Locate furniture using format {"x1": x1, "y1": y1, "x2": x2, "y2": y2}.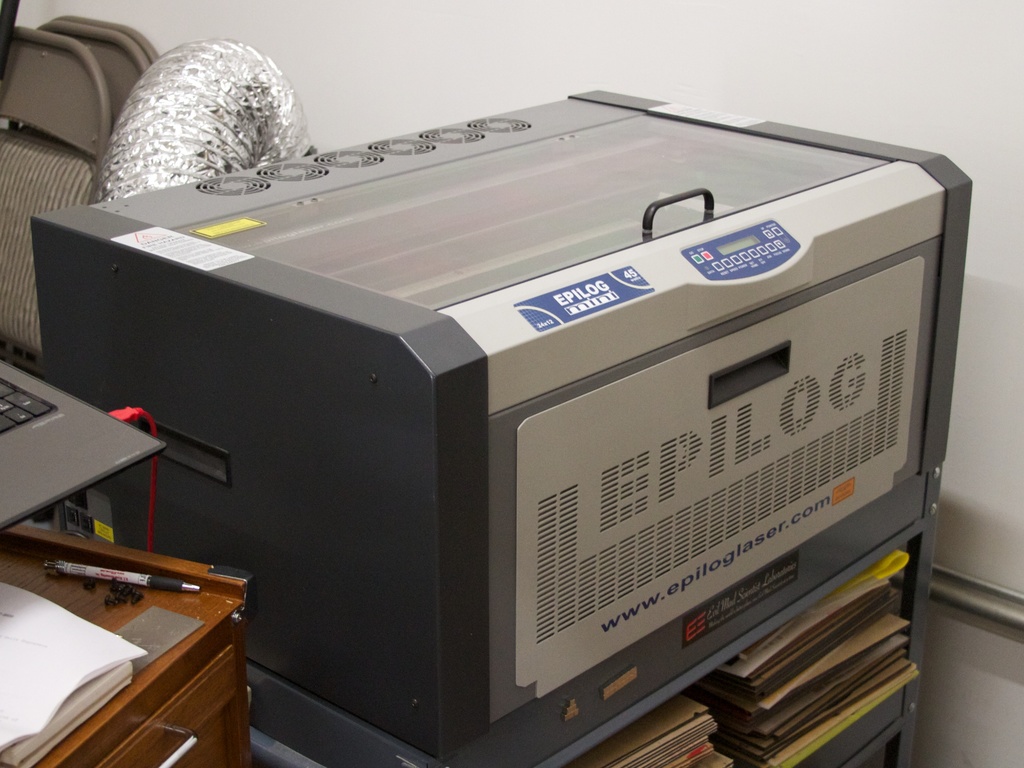
{"x1": 25, "y1": 13, "x2": 159, "y2": 365}.
